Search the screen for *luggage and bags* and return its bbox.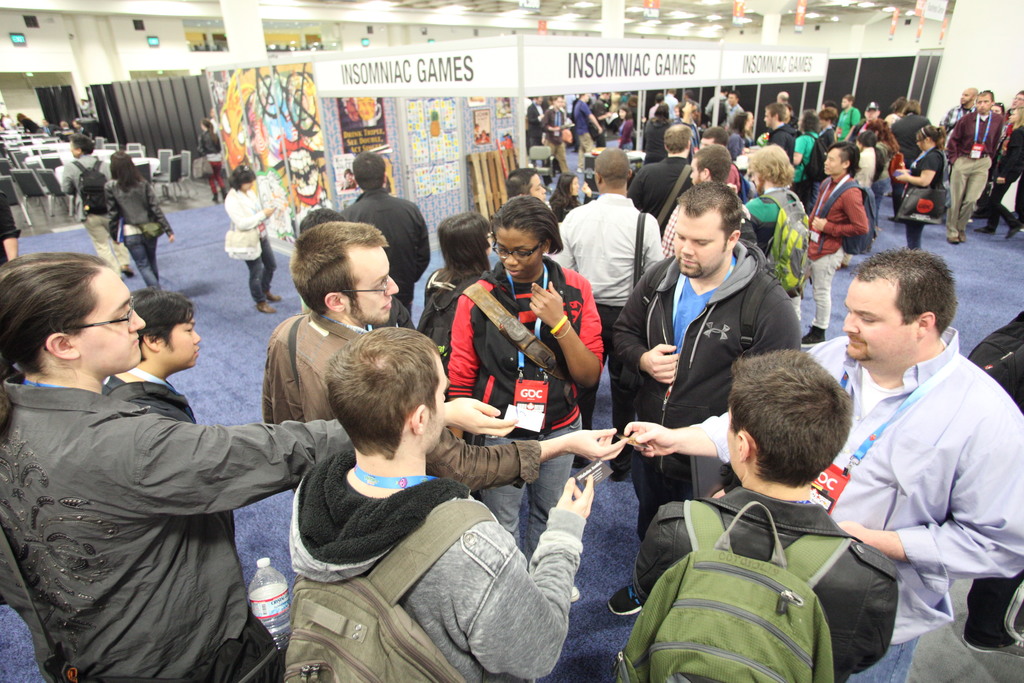
Found: 190/148/215/182.
